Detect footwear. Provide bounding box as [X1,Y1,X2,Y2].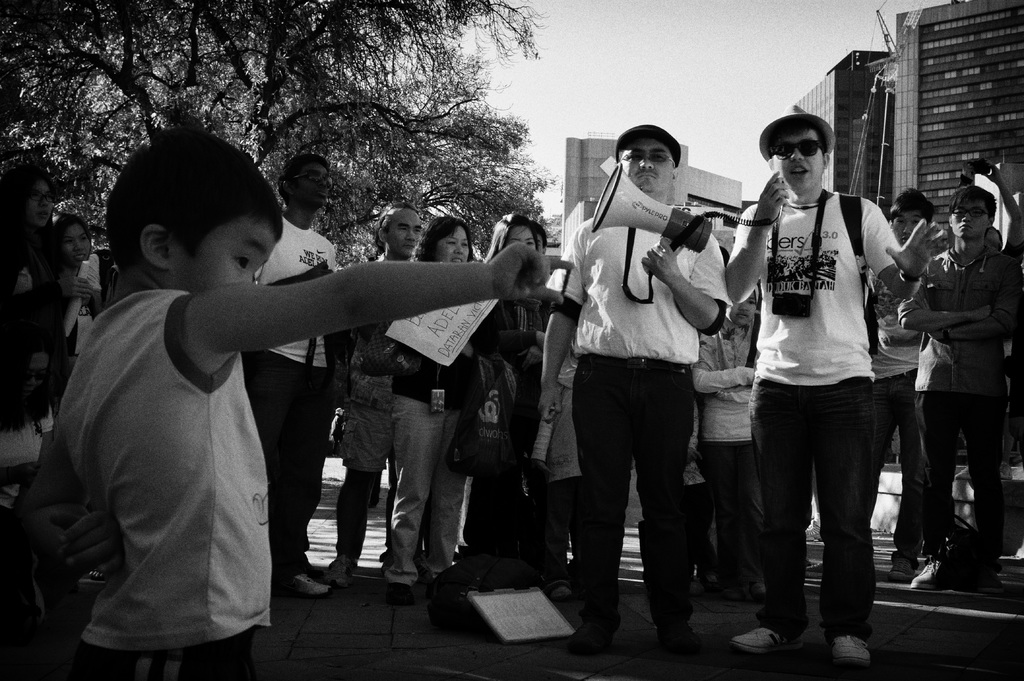
[278,572,326,600].
